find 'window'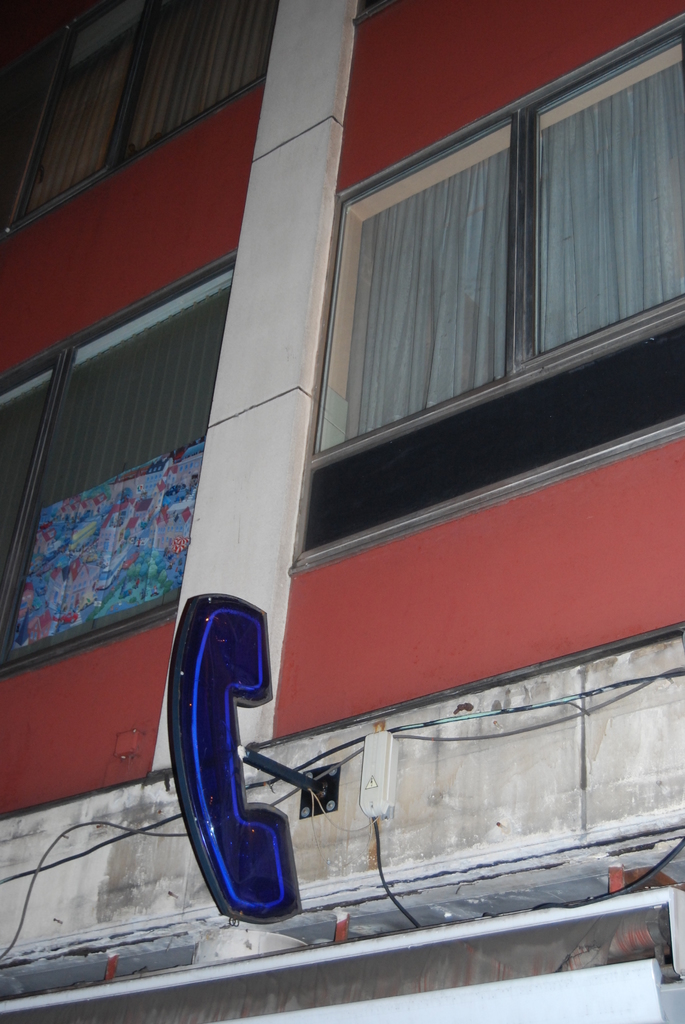
bbox=[0, 0, 283, 237]
